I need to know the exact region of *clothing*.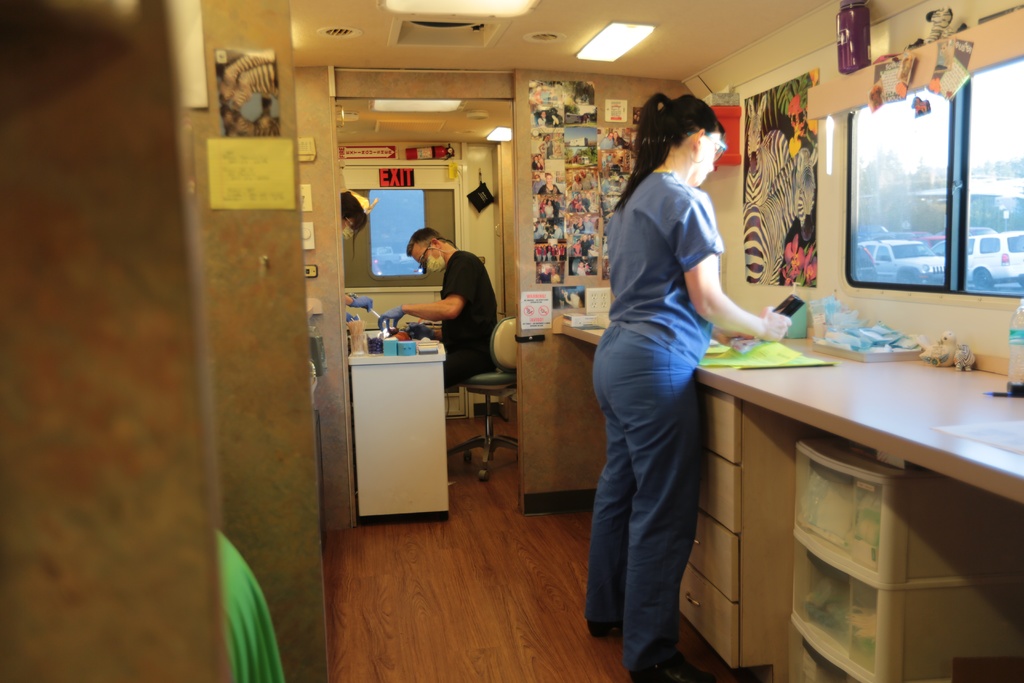
Region: {"x1": 586, "y1": 238, "x2": 589, "y2": 252}.
